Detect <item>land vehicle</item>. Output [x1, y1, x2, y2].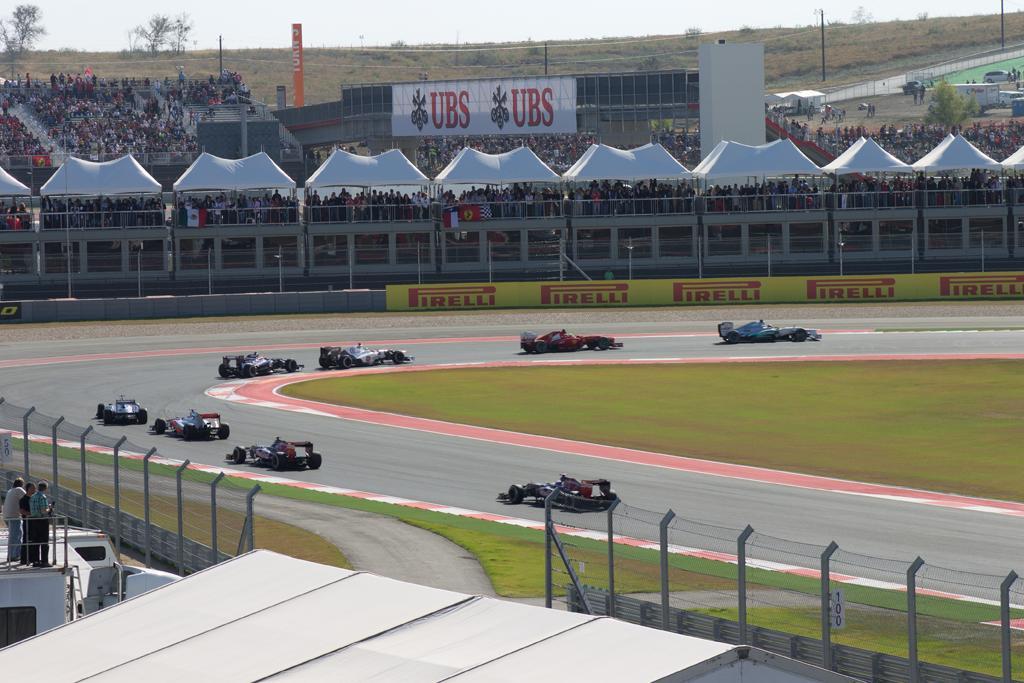
[319, 342, 414, 368].
